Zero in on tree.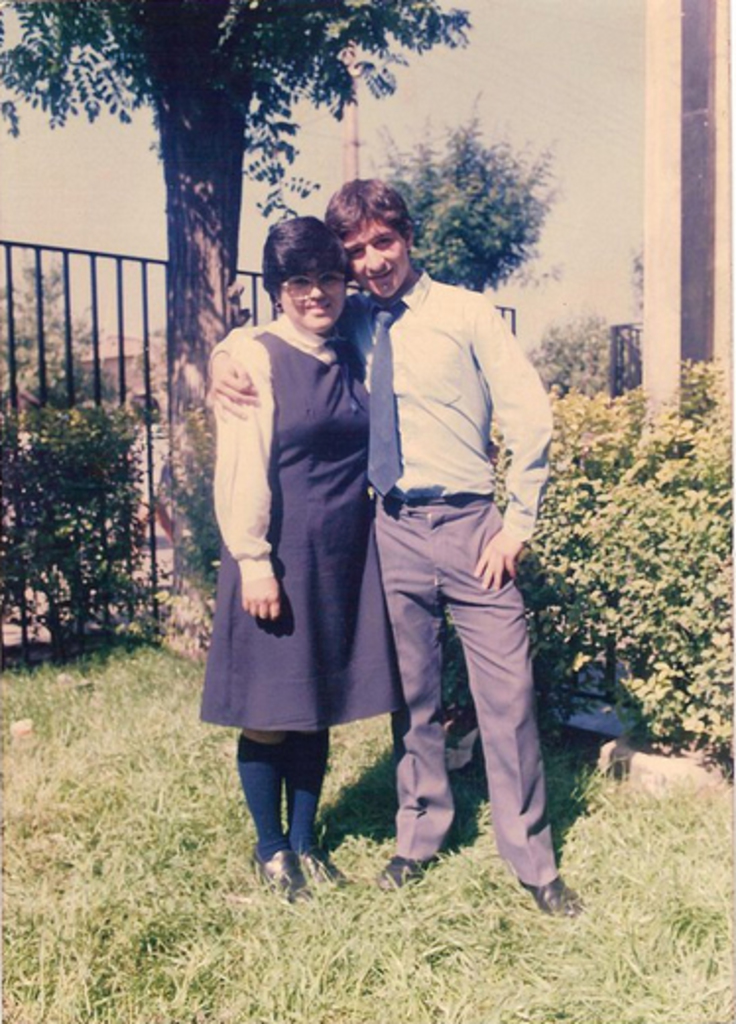
Zeroed in: crop(0, 382, 167, 650).
